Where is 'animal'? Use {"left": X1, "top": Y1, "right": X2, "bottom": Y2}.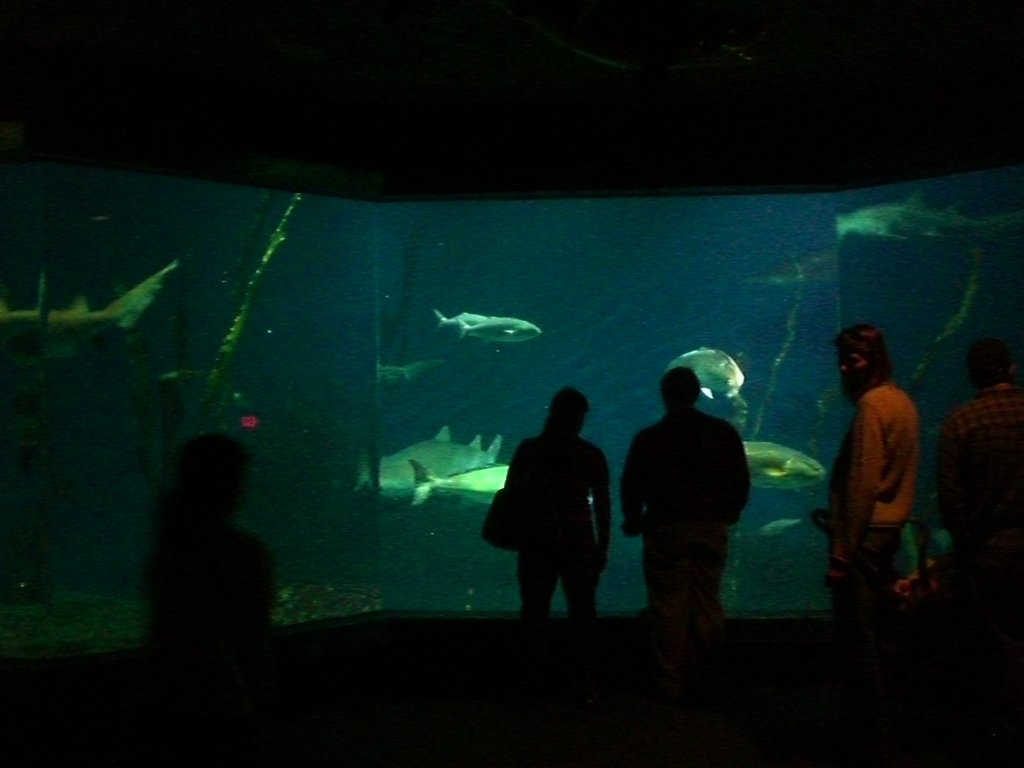
{"left": 753, "top": 520, "right": 803, "bottom": 539}.
